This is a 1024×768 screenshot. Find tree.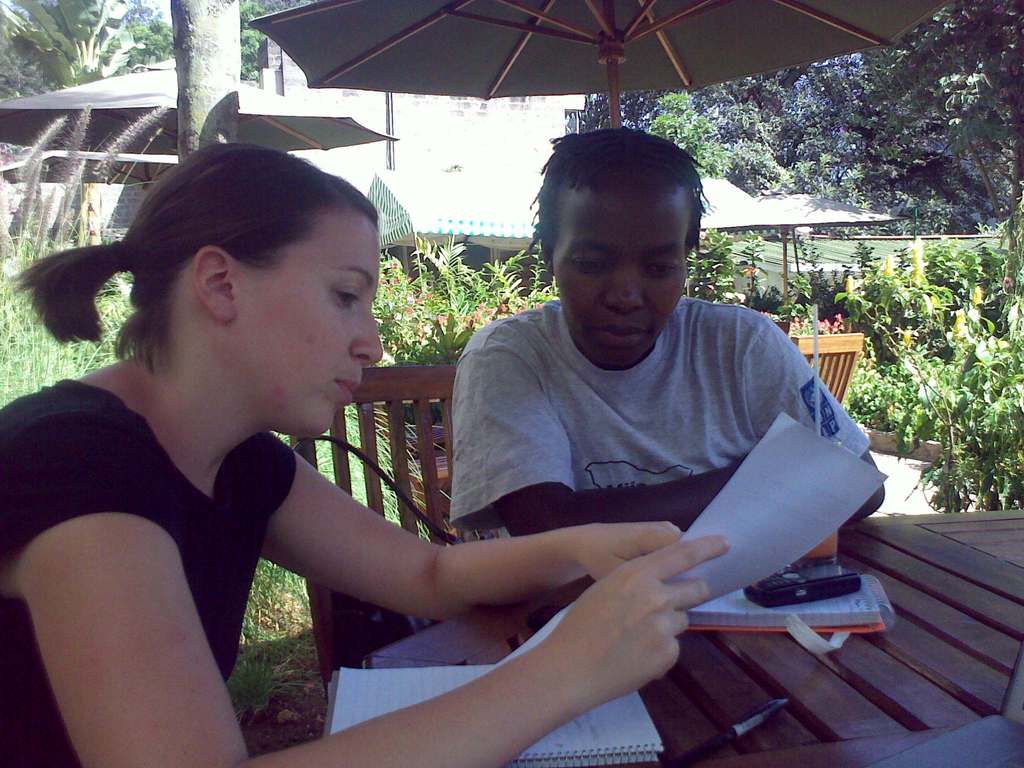
Bounding box: (x1=239, y1=0, x2=310, y2=90).
